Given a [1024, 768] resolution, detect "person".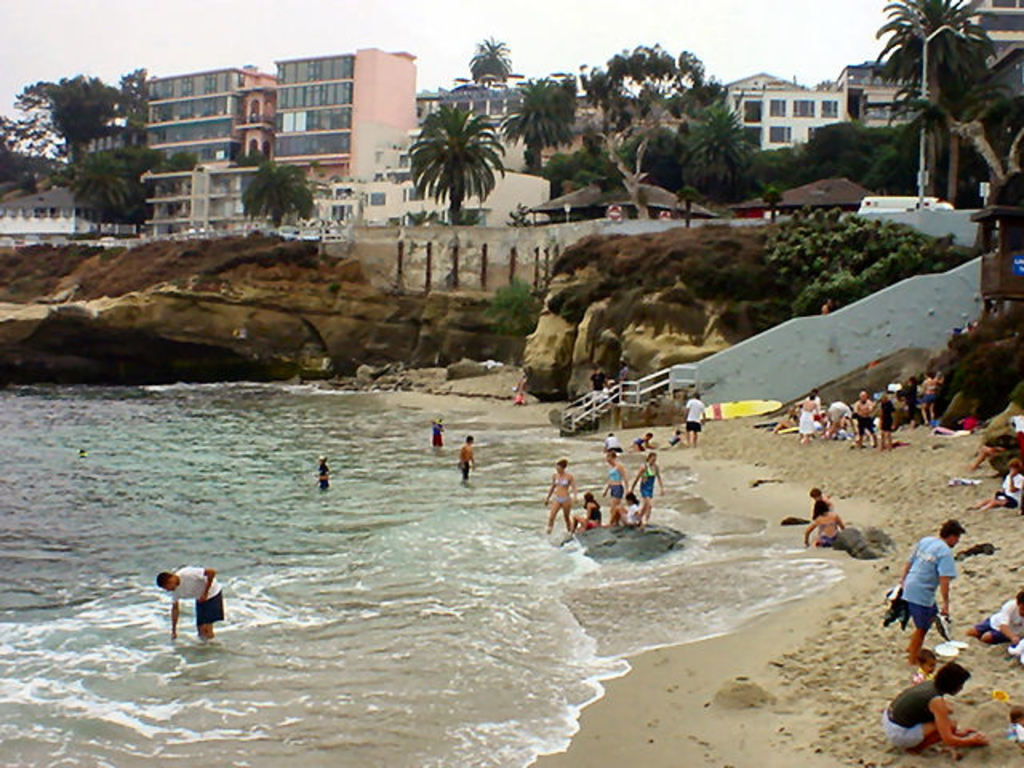
x1=904, y1=371, x2=915, y2=421.
